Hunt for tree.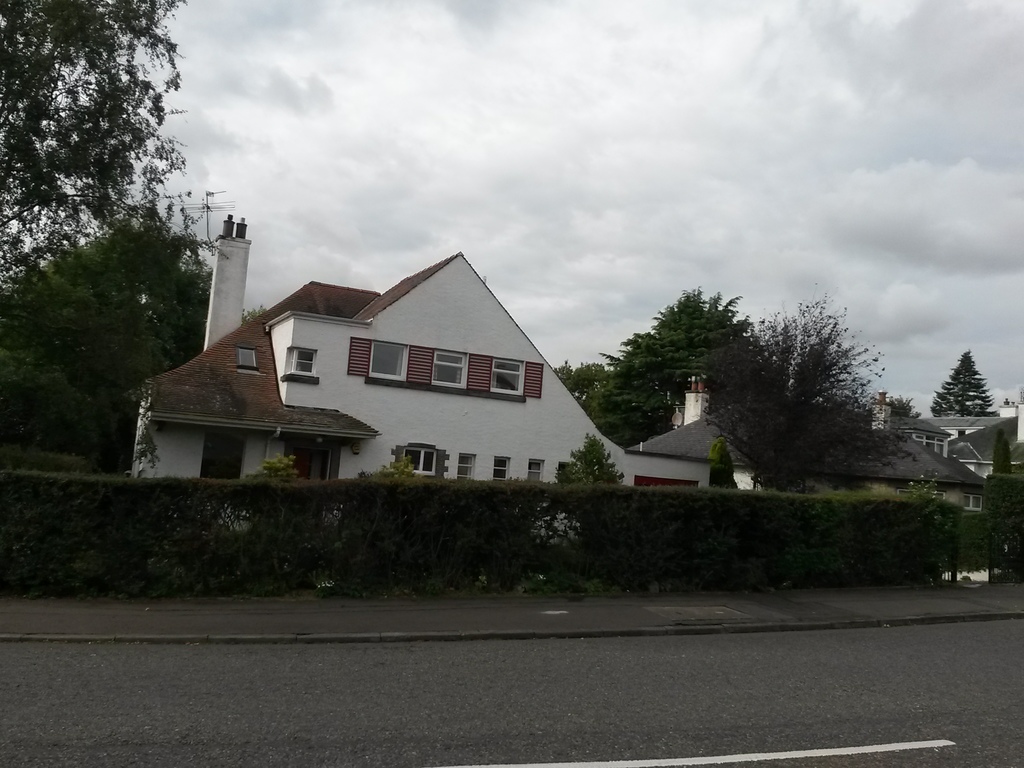
Hunted down at <bbox>588, 285, 763, 448</bbox>.
